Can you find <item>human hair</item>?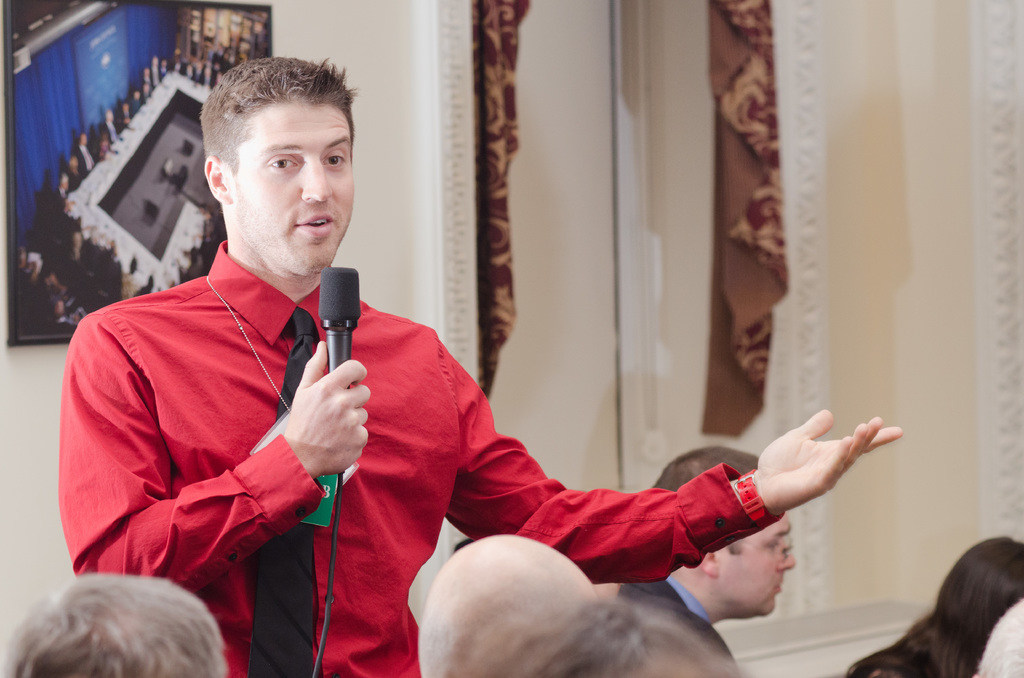
Yes, bounding box: detection(4, 571, 228, 677).
